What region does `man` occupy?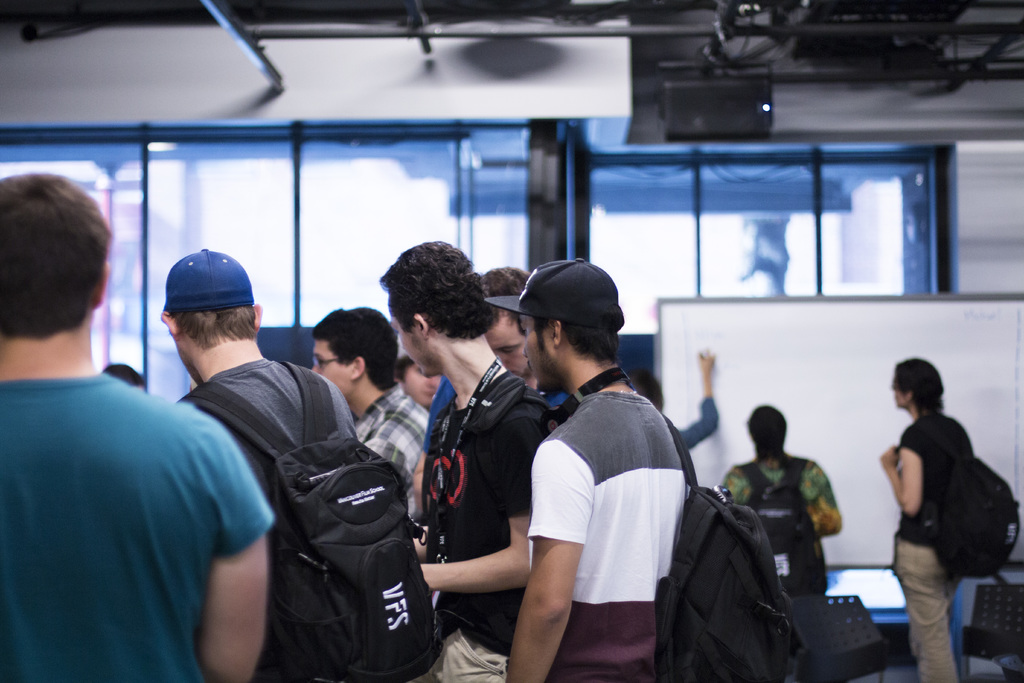
bbox=[306, 305, 428, 525].
